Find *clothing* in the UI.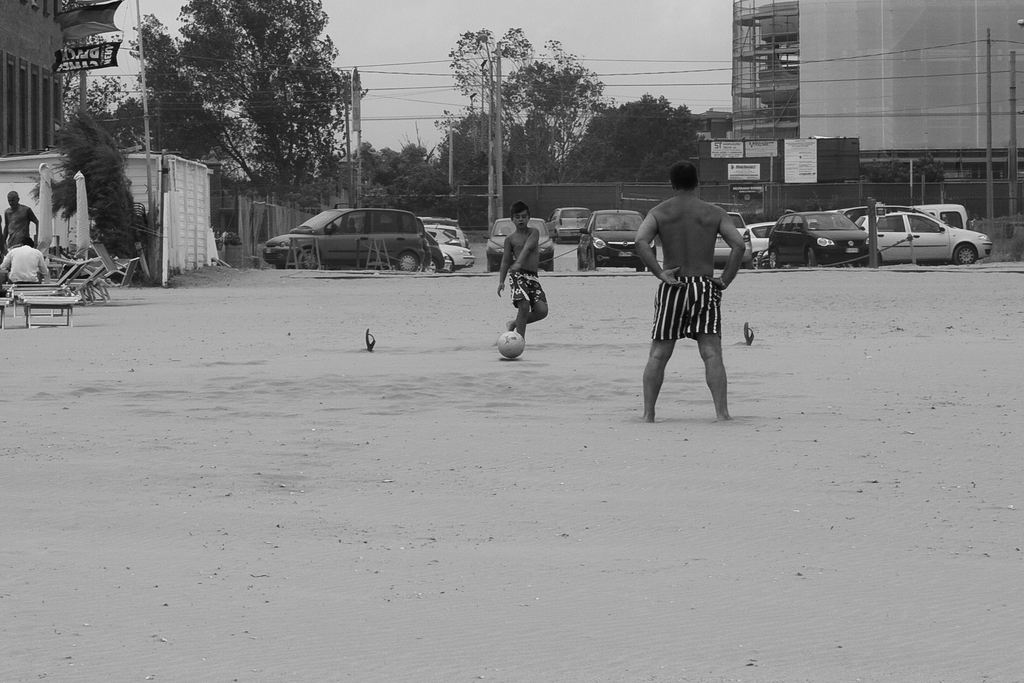
UI element at l=509, t=276, r=548, b=301.
